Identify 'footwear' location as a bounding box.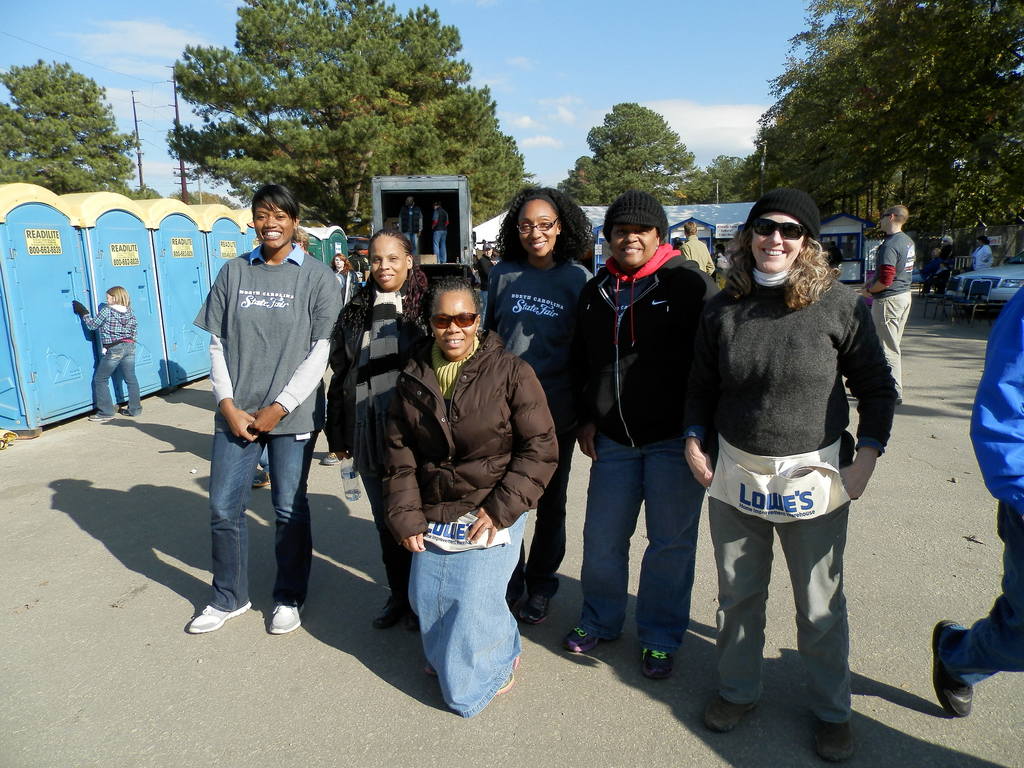
{"left": 528, "top": 591, "right": 550, "bottom": 623}.
